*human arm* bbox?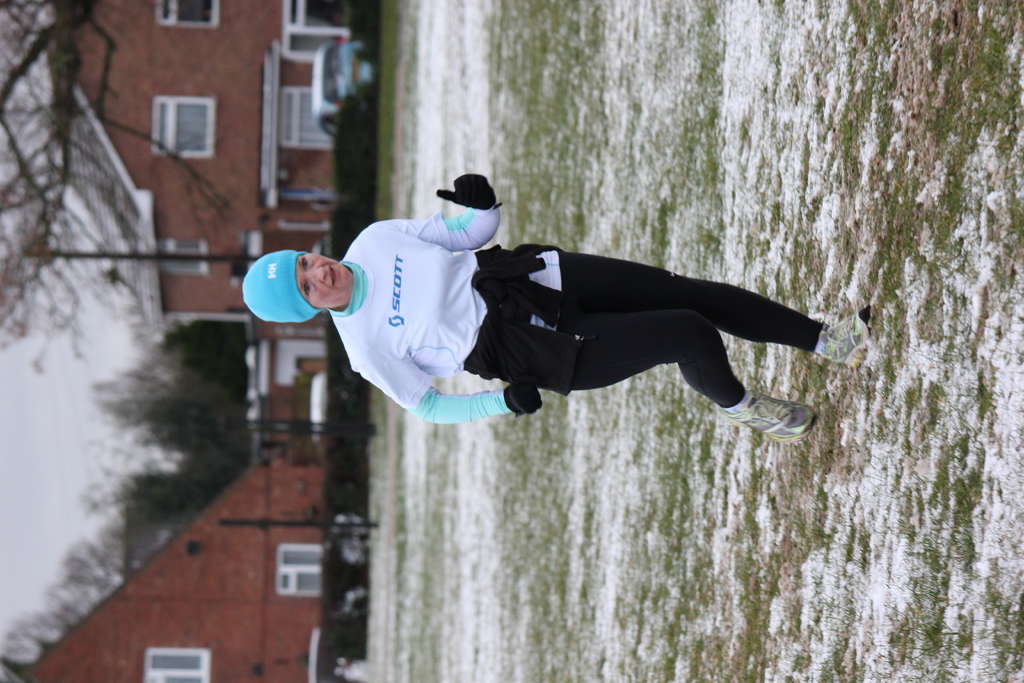
<bbox>369, 168, 505, 256</bbox>
